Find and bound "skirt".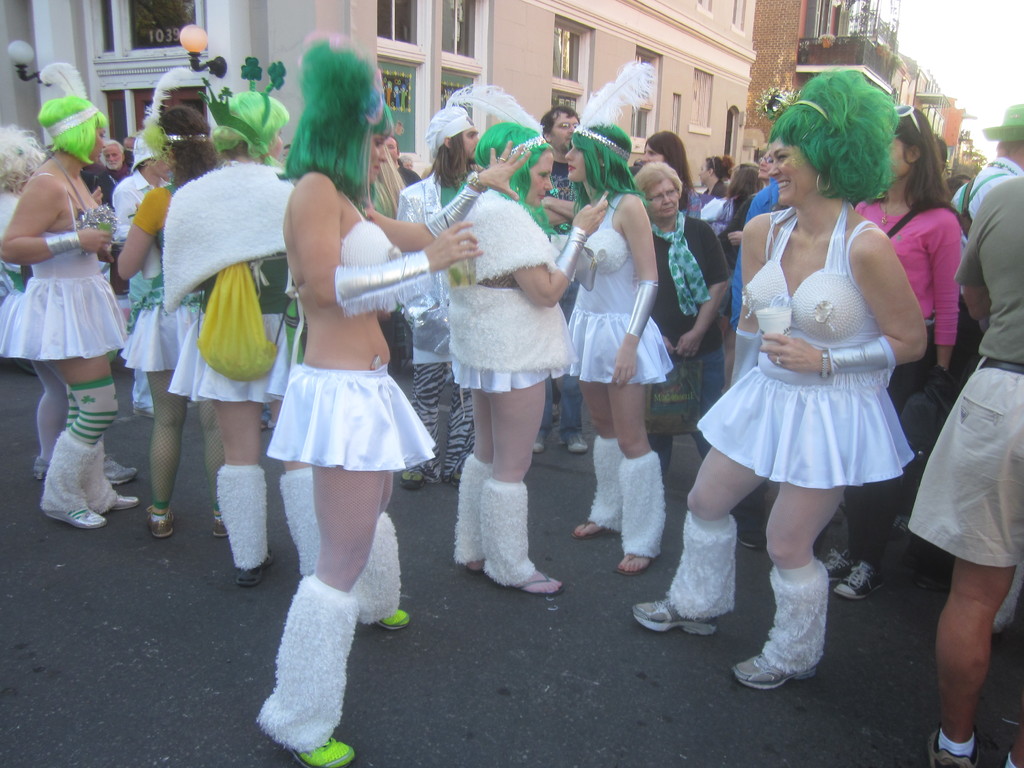
Bound: x1=1 y1=288 x2=28 y2=346.
